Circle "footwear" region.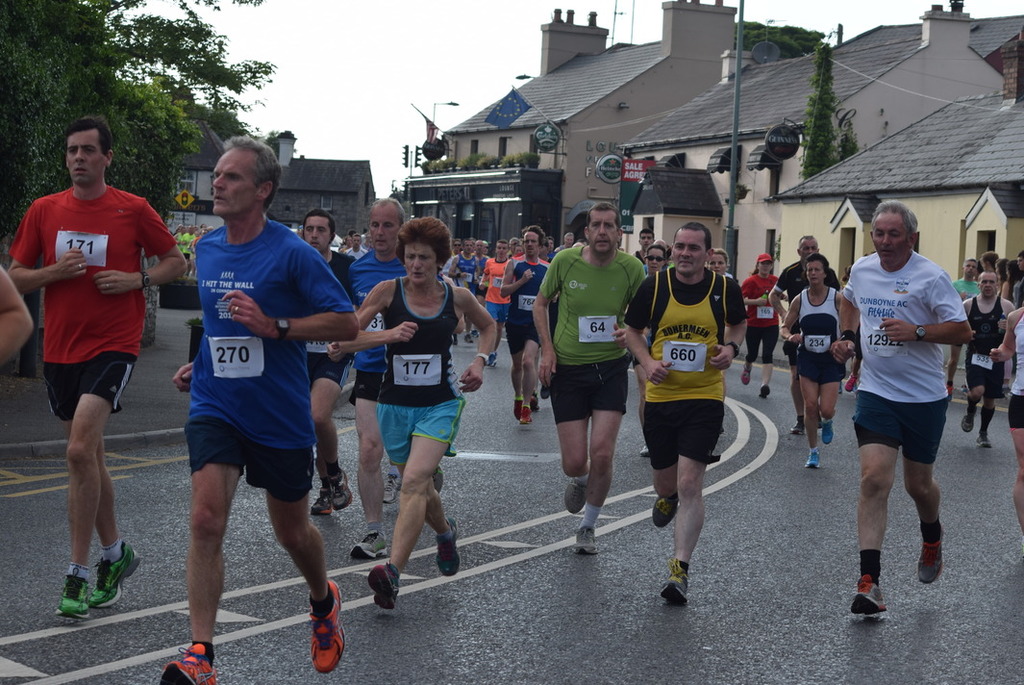
Region: [437,520,463,577].
